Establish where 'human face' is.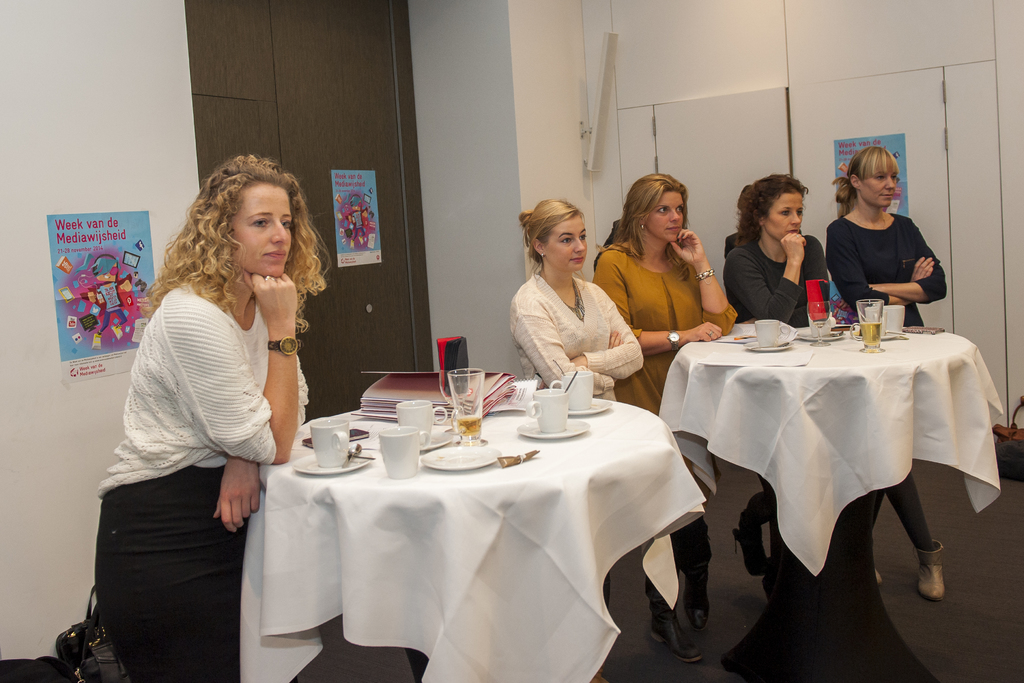
Established at pyautogui.locateOnScreen(859, 171, 895, 207).
